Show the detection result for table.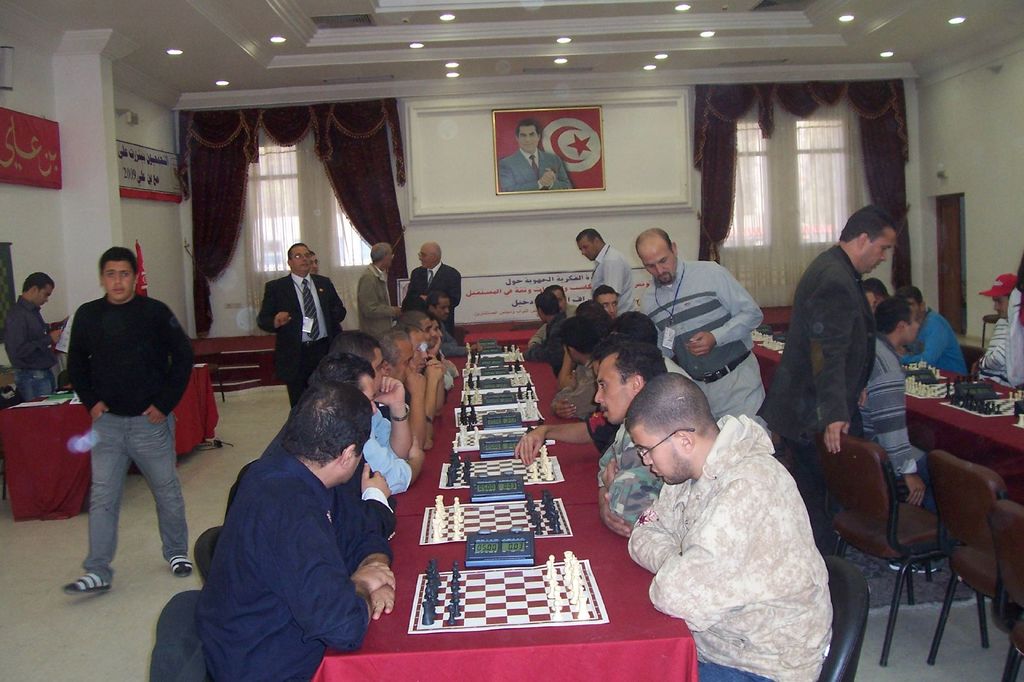
4/360/223/519.
